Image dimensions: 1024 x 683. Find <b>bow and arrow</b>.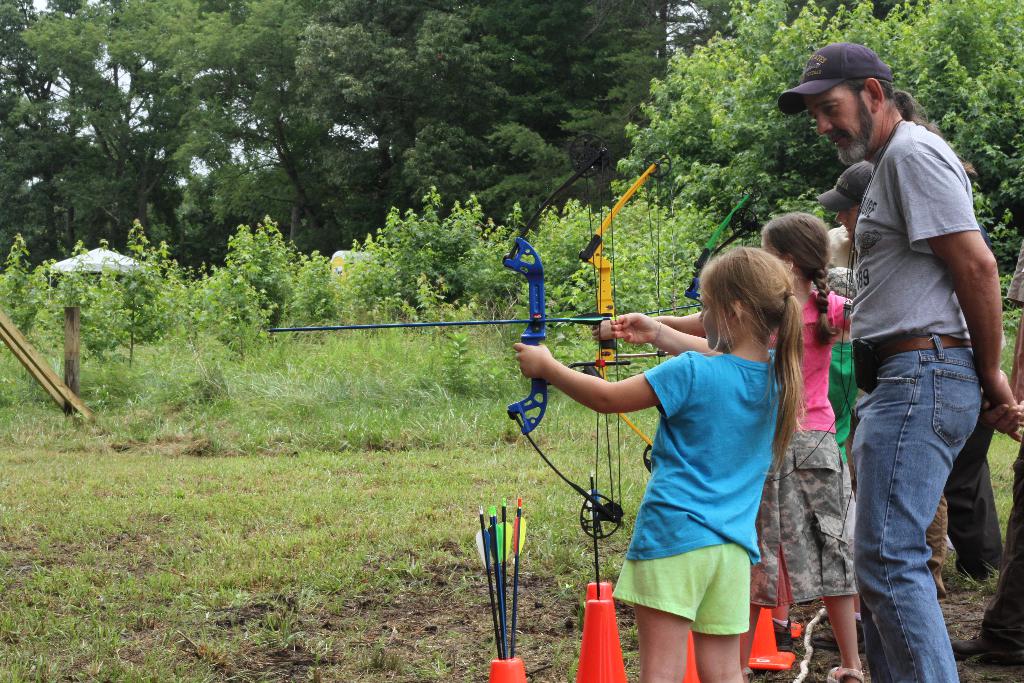
BBox(697, 185, 782, 260).
